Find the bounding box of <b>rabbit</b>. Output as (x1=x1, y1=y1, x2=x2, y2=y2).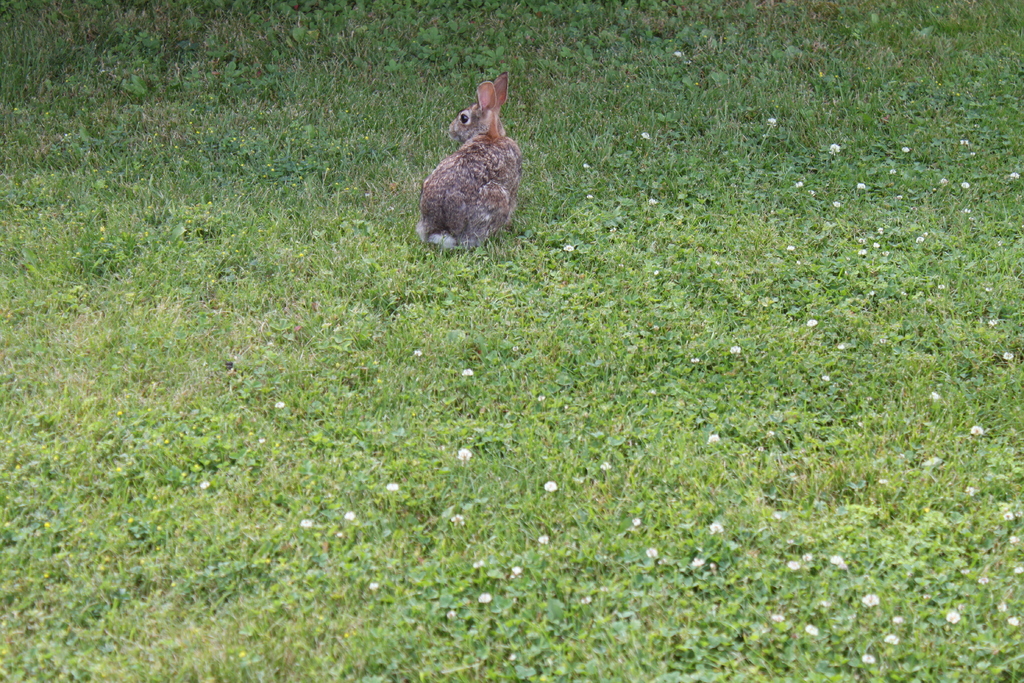
(x1=417, y1=73, x2=524, y2=251).
